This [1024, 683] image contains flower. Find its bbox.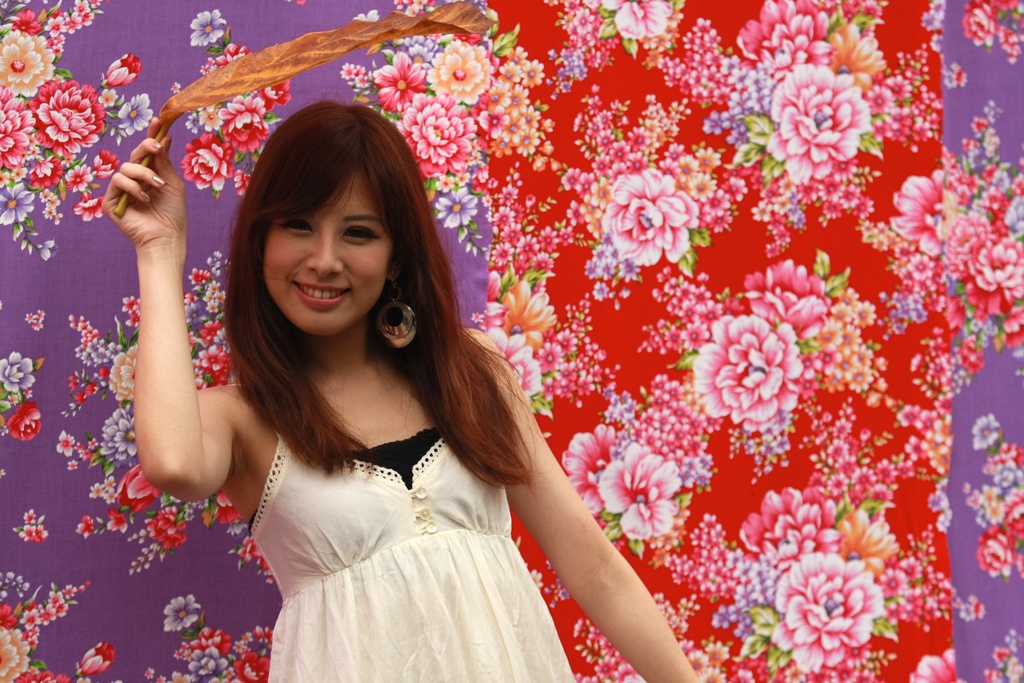
<bbox>579, 172, 600, 187</bbox>.
